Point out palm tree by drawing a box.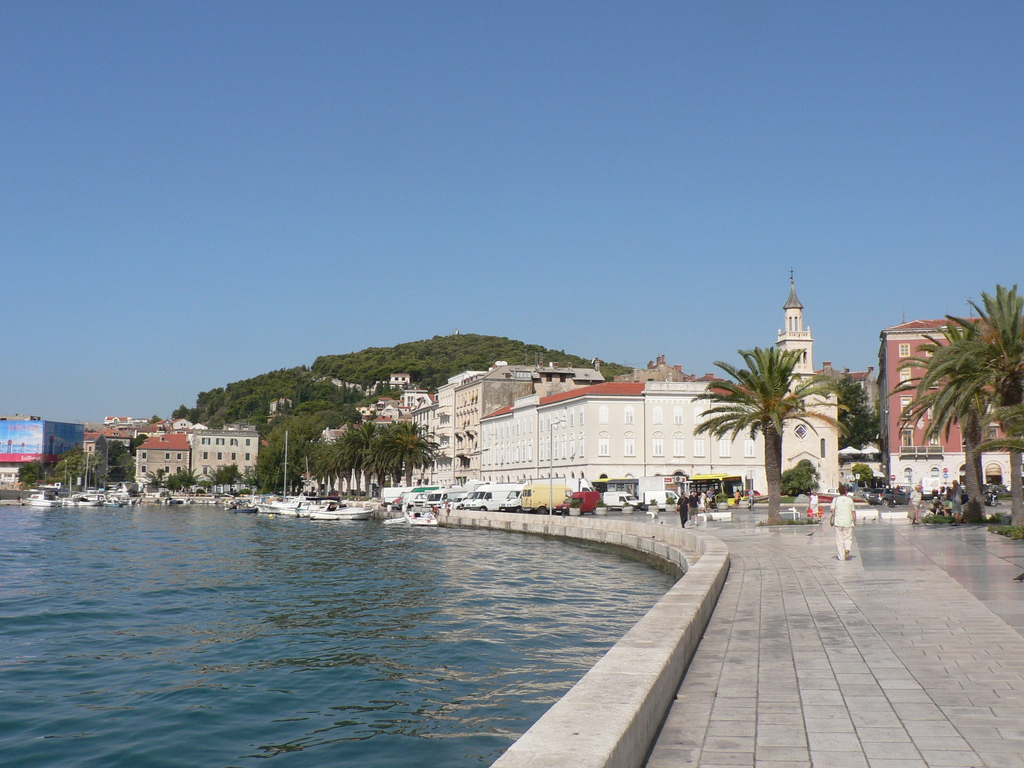
[x1=692, y1=352, x2=842, y2=515].
